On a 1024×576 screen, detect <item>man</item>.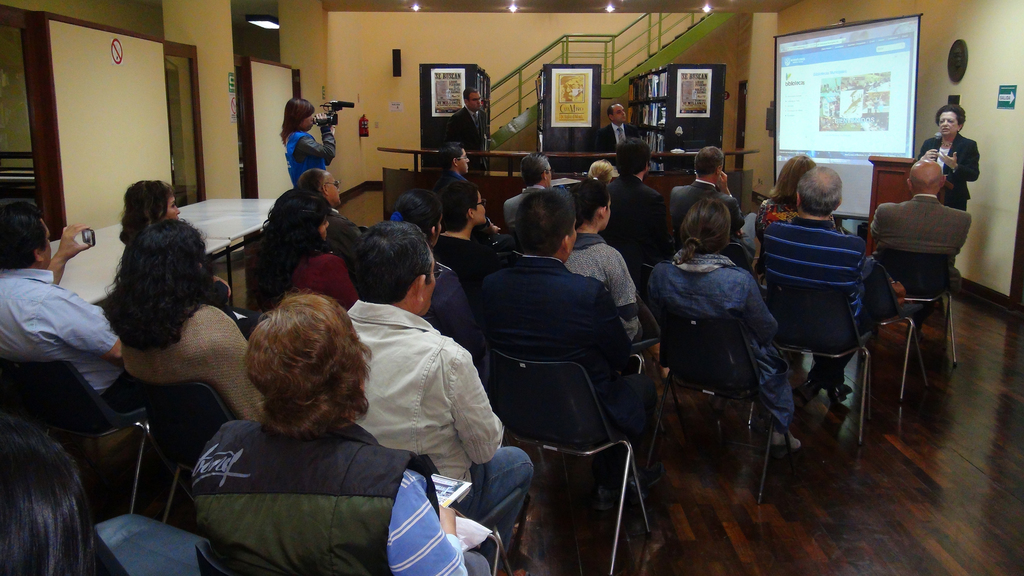
bbox=(612, 147, 671, 284).
